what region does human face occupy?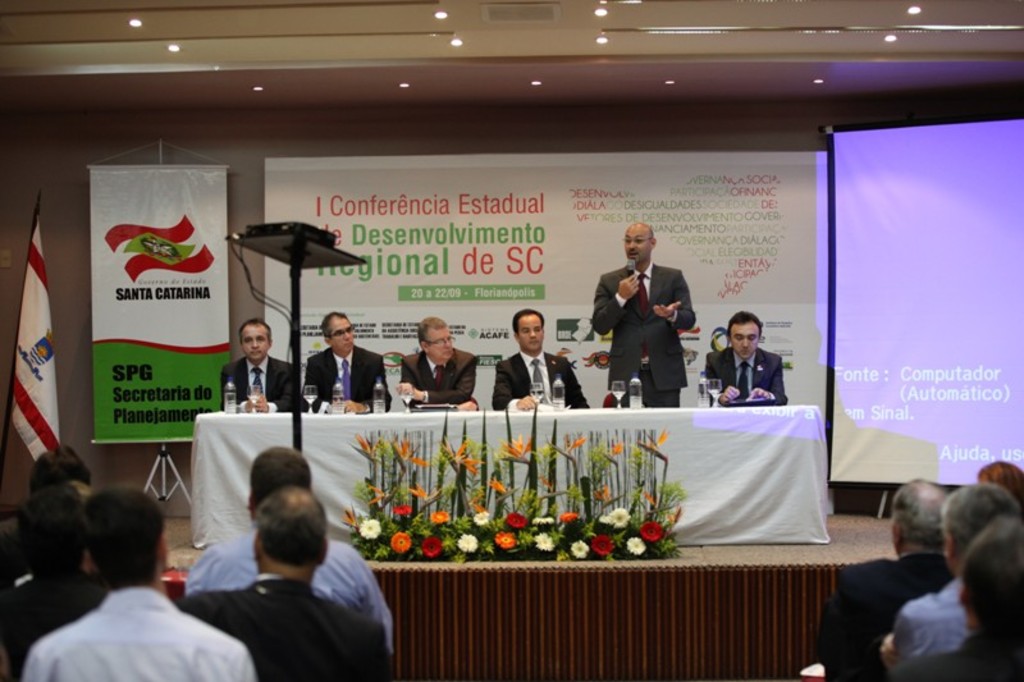
region(328, 321, 356, 351).
